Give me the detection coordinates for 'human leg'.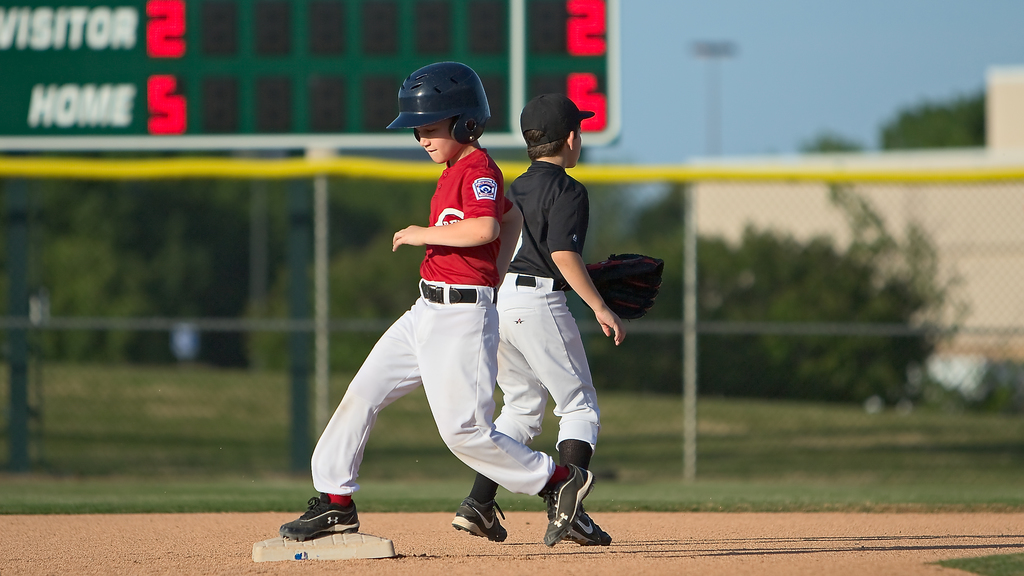
<box>450,338,544,543</box>.
